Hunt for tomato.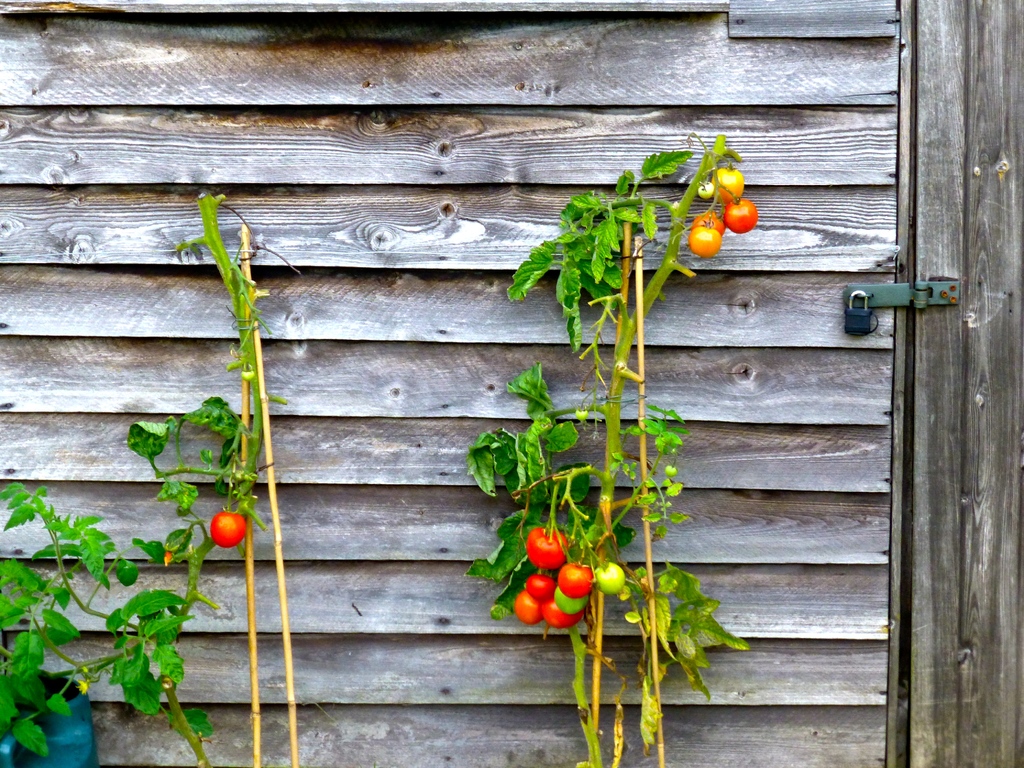
Hunted down at rect(694, 213, 722, 236).
